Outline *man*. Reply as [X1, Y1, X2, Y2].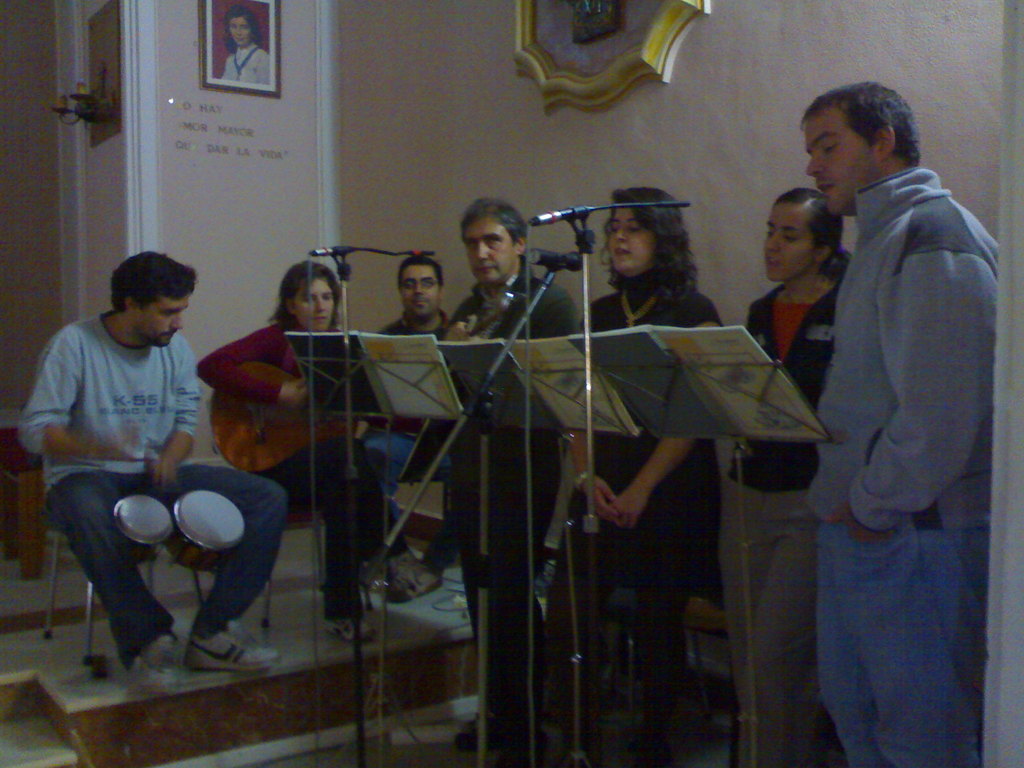
[763, 59, 1005, 752].
